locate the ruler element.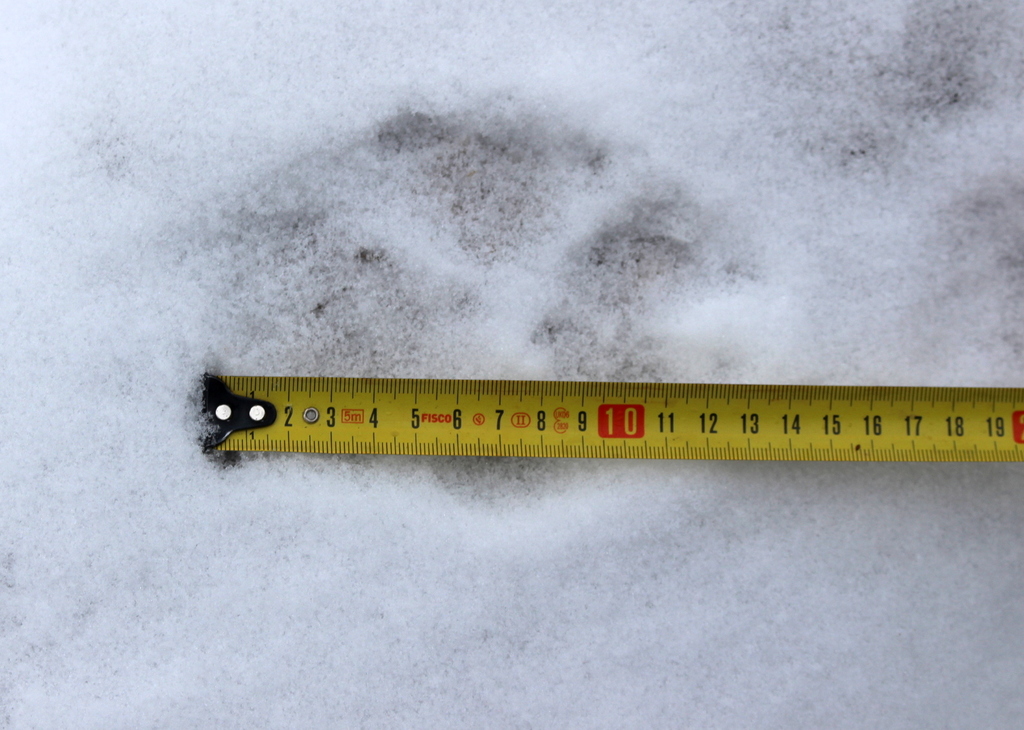
Element bbox: locate(212, 372, 1023, 460).
